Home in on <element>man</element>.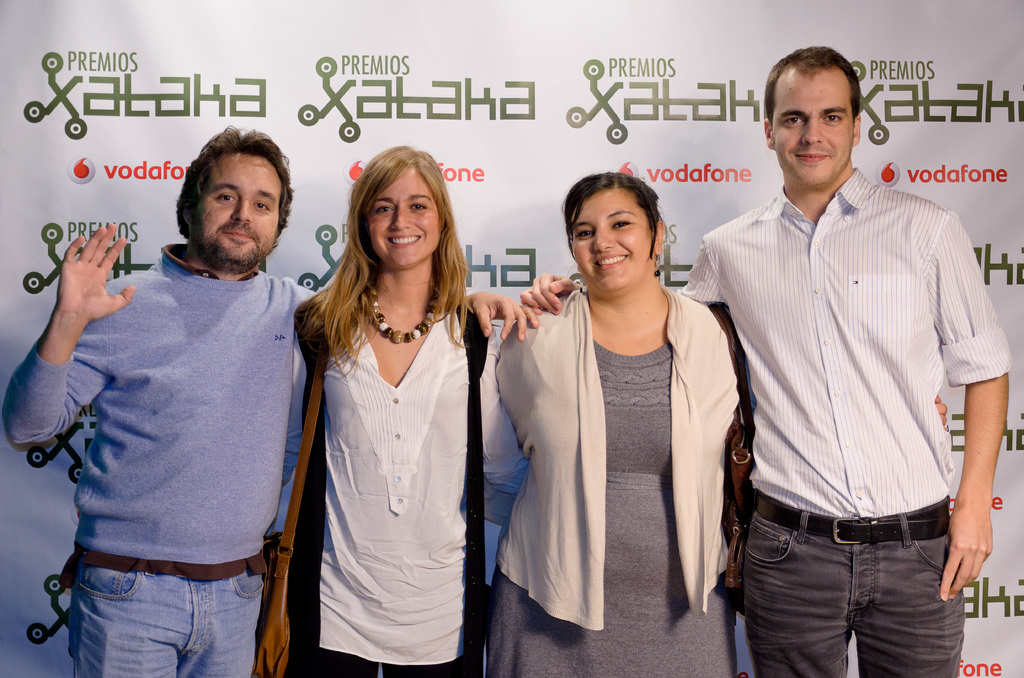
Homed in at bbox=[515, 46, 1011, 677].
